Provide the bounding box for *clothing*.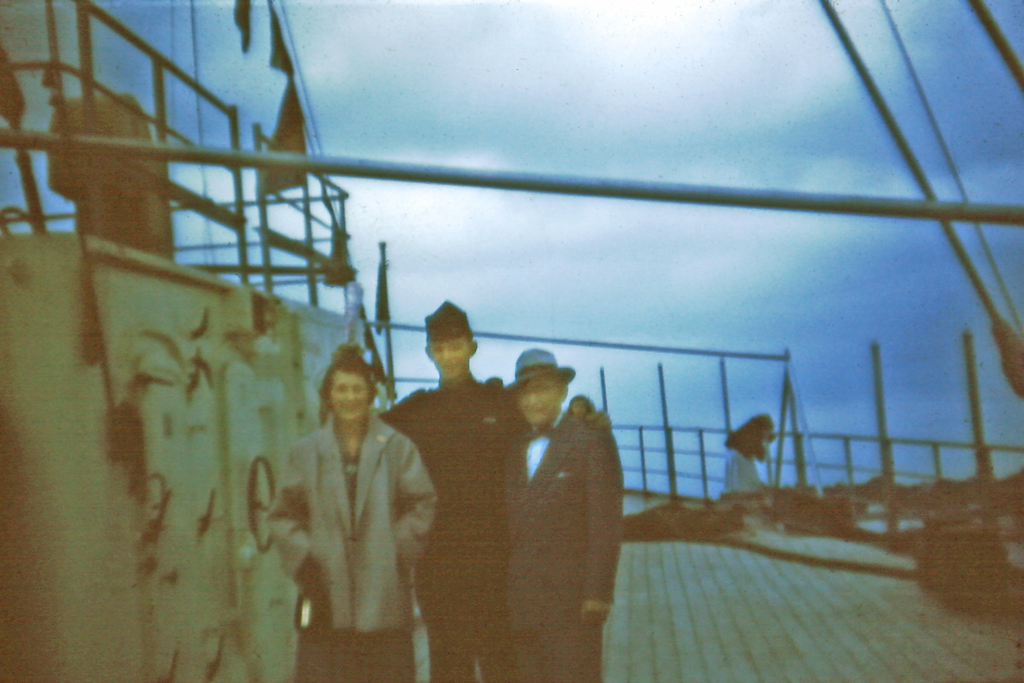
[725, 425, 765, 488].
